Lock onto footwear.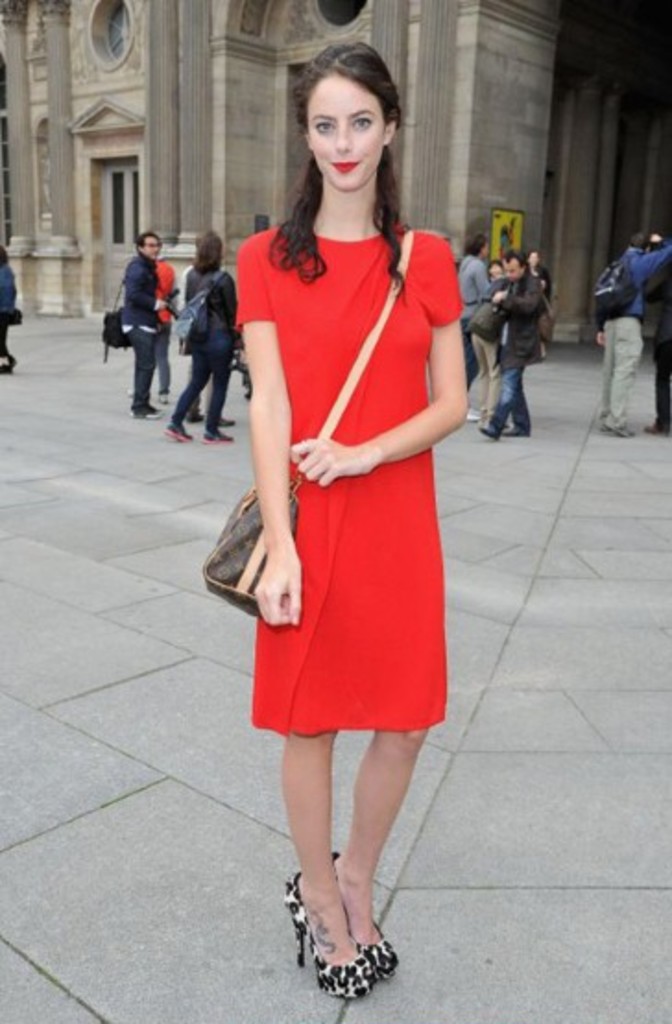
Locked: 644:419:668:435.
